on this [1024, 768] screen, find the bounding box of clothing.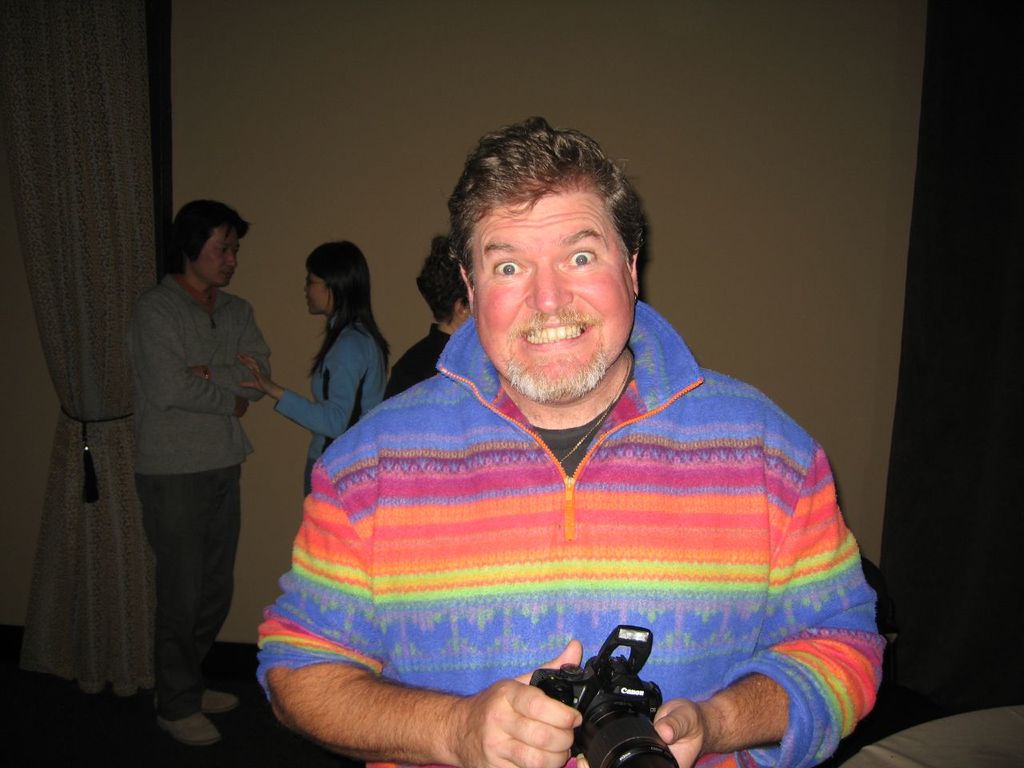
Bounding box: bbox=(385, 324, 459, 399).
